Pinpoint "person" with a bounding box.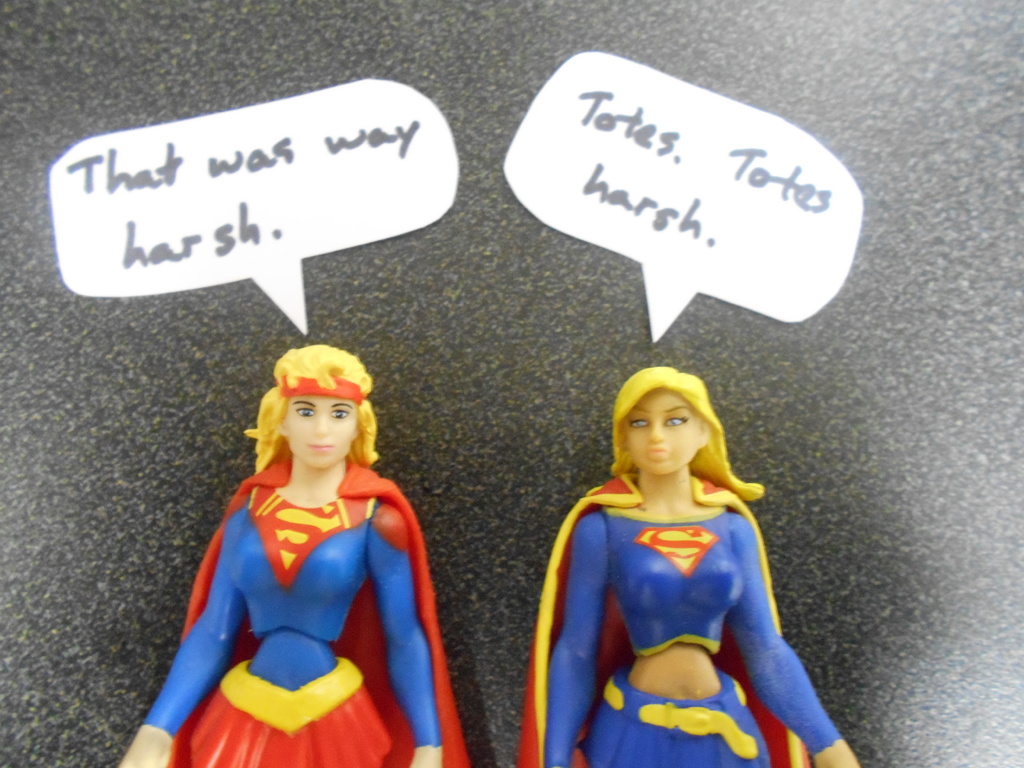
bbox=[528, 352, 831, 767].
